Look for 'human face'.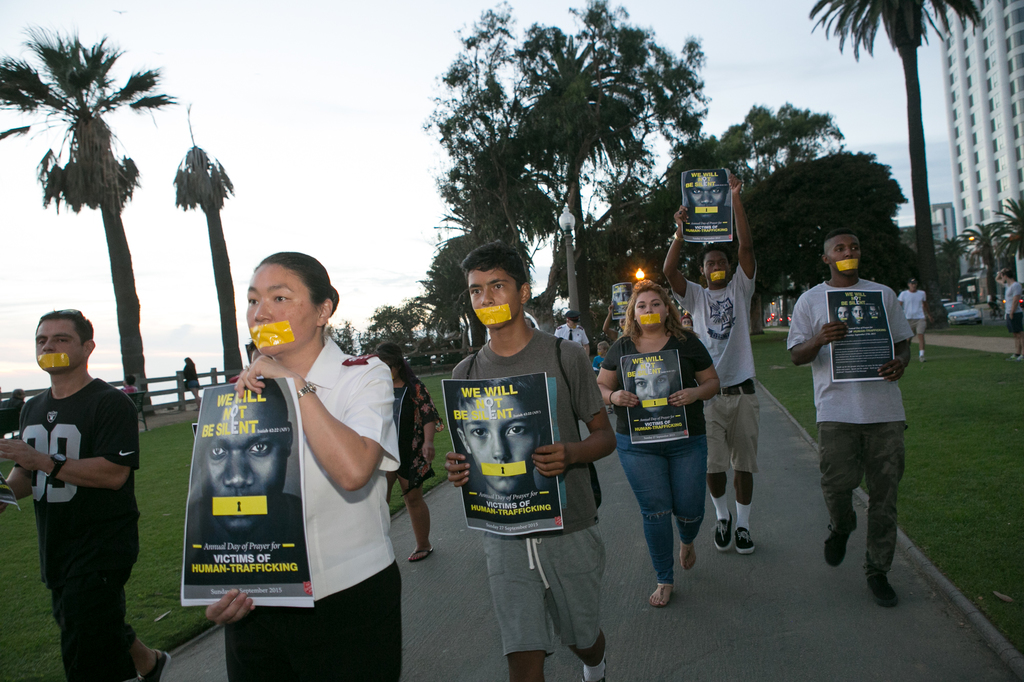
Found: [823, 235, 862, 274].
